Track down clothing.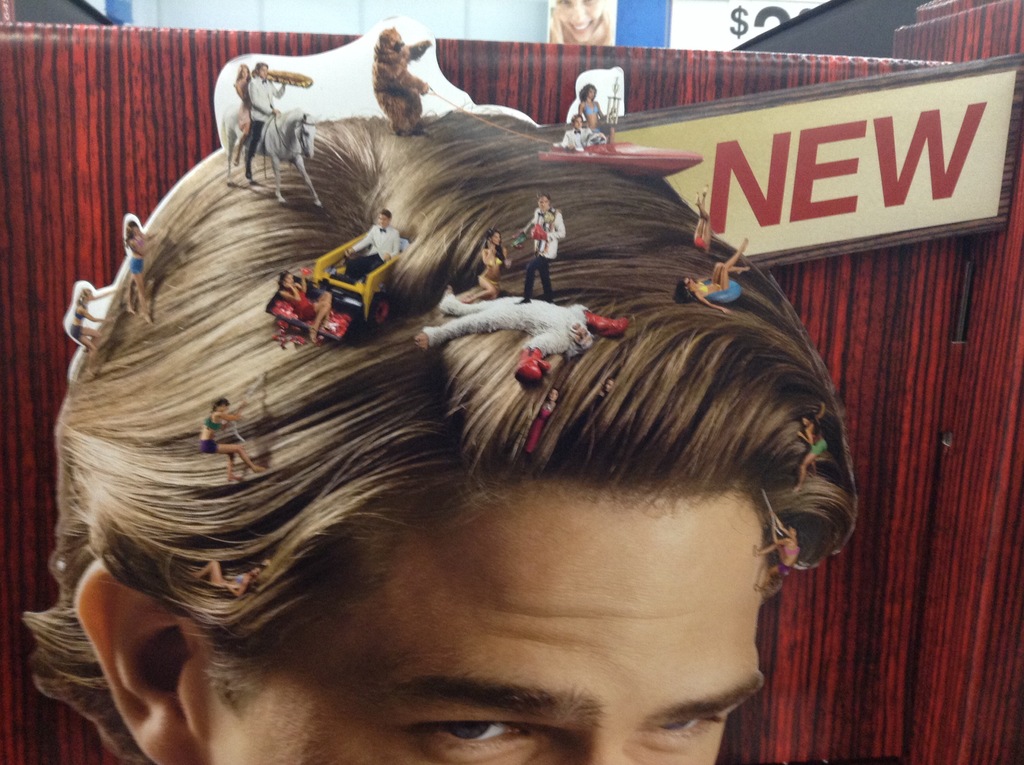
Tracked to box=[344, 224, 403, 282].
